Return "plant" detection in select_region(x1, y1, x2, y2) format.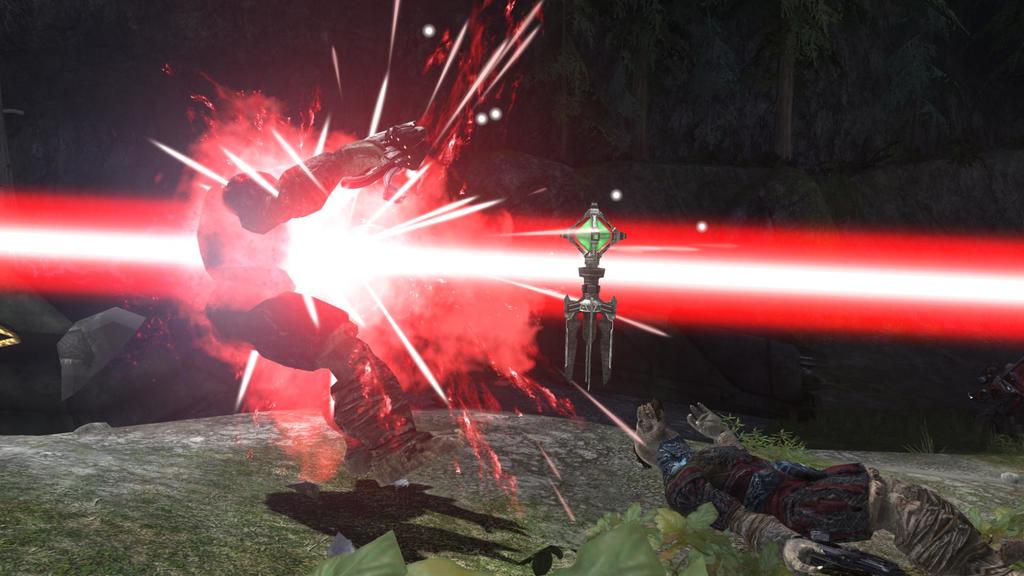
select_region(696, 412, 843, 469).
